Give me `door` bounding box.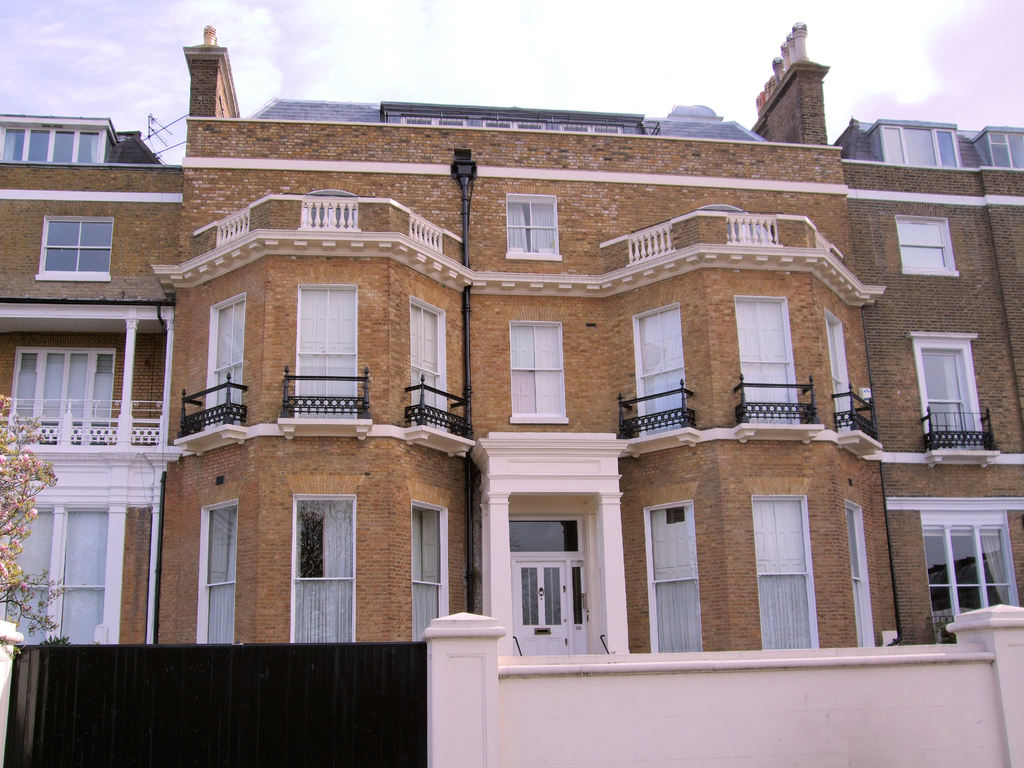
select_region(656, 508, 700, 651).
